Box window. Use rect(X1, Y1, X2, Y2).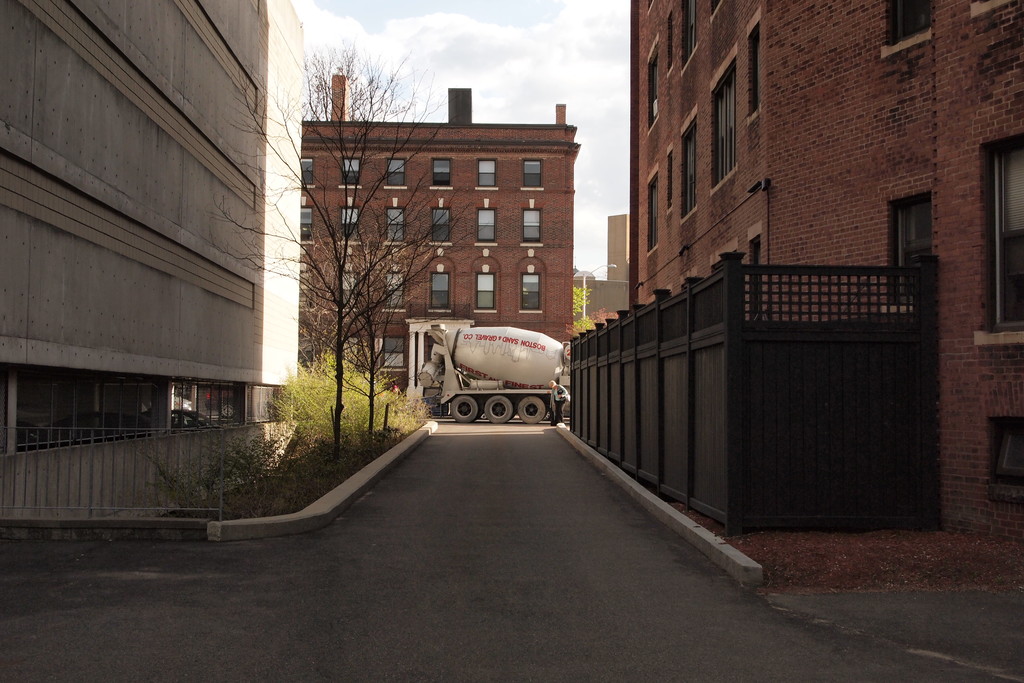
rect(881, 0, 932, 49).
